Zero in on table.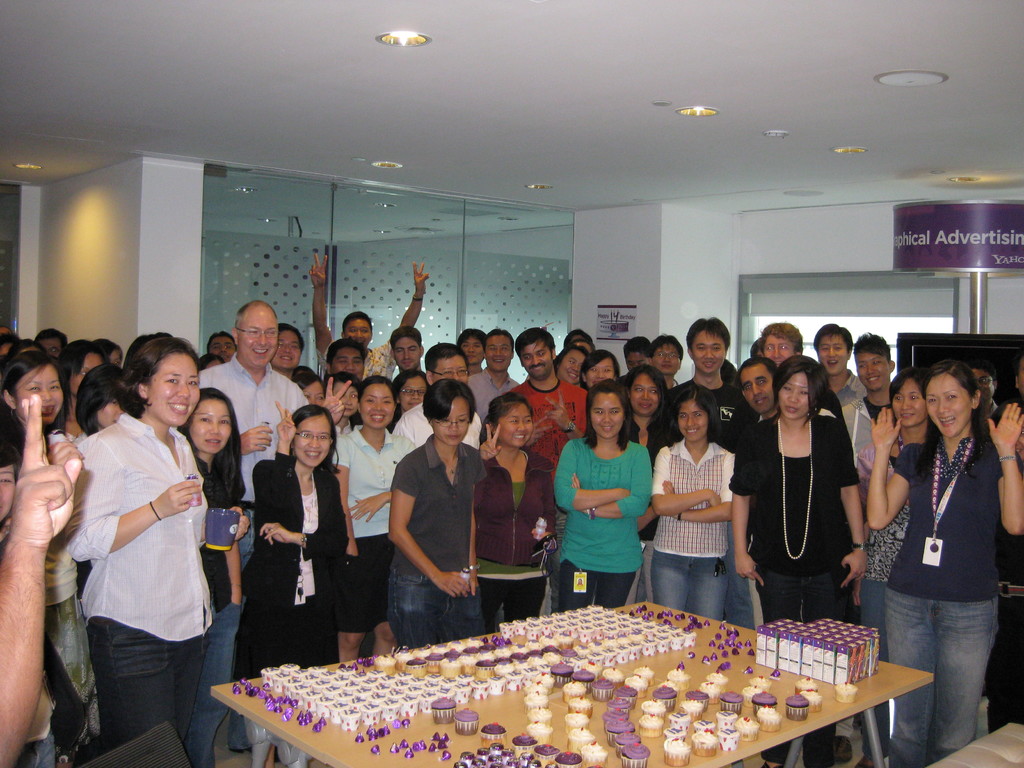
Zeroed in: select_region(205, 600, 938, 767).
